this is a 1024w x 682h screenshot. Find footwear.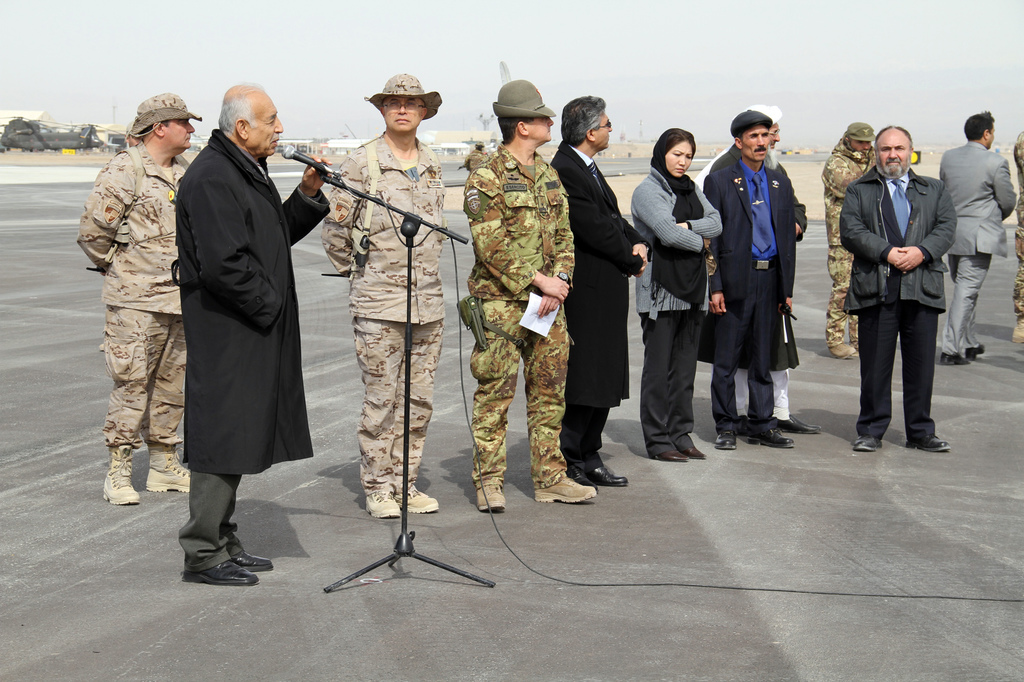
Bounding box: bbox=[471, 484, 509, 507].
